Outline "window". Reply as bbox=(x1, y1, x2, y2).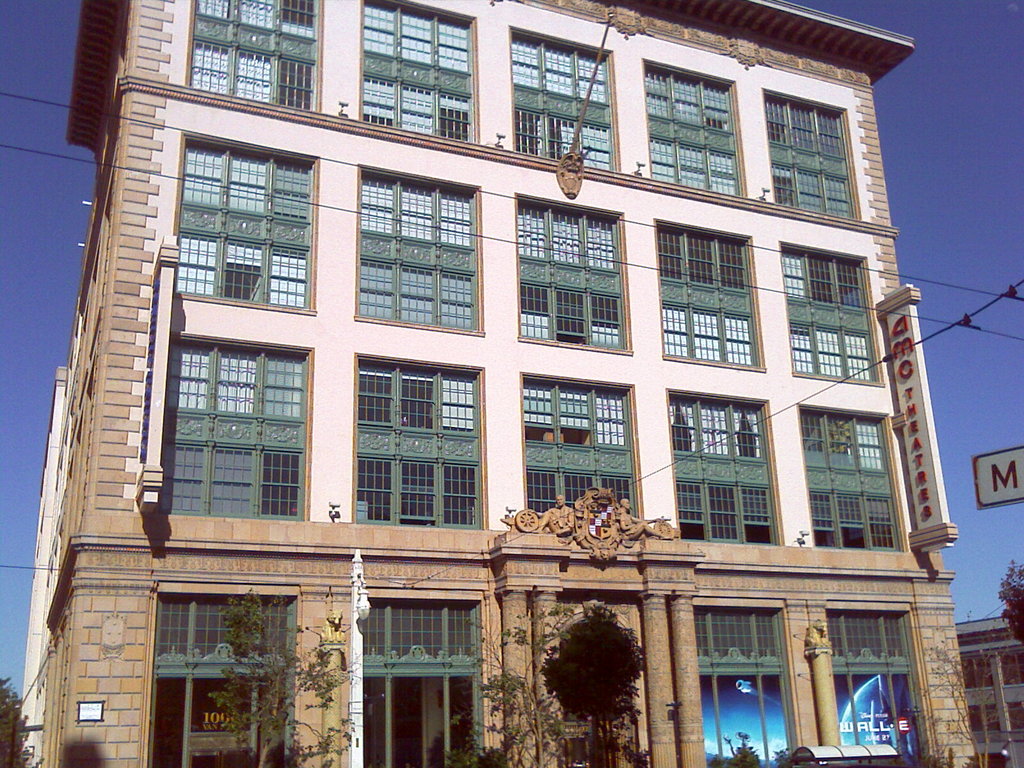
bbox=(1001, 645, 1023, 690).
